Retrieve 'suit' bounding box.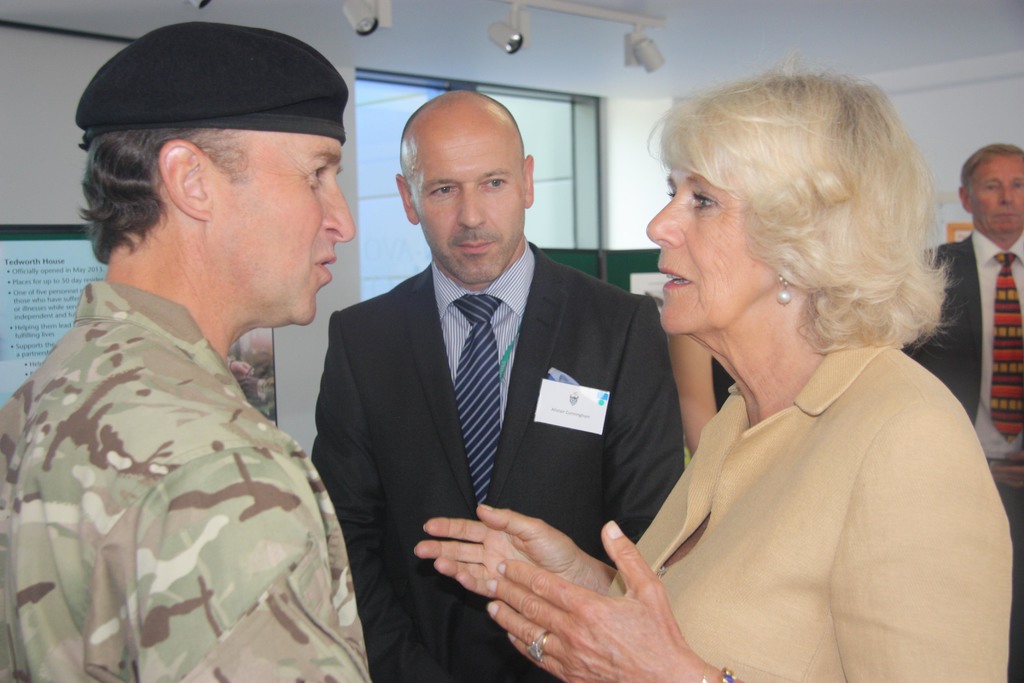
Bounding box: (294, 203, 714, 638).
